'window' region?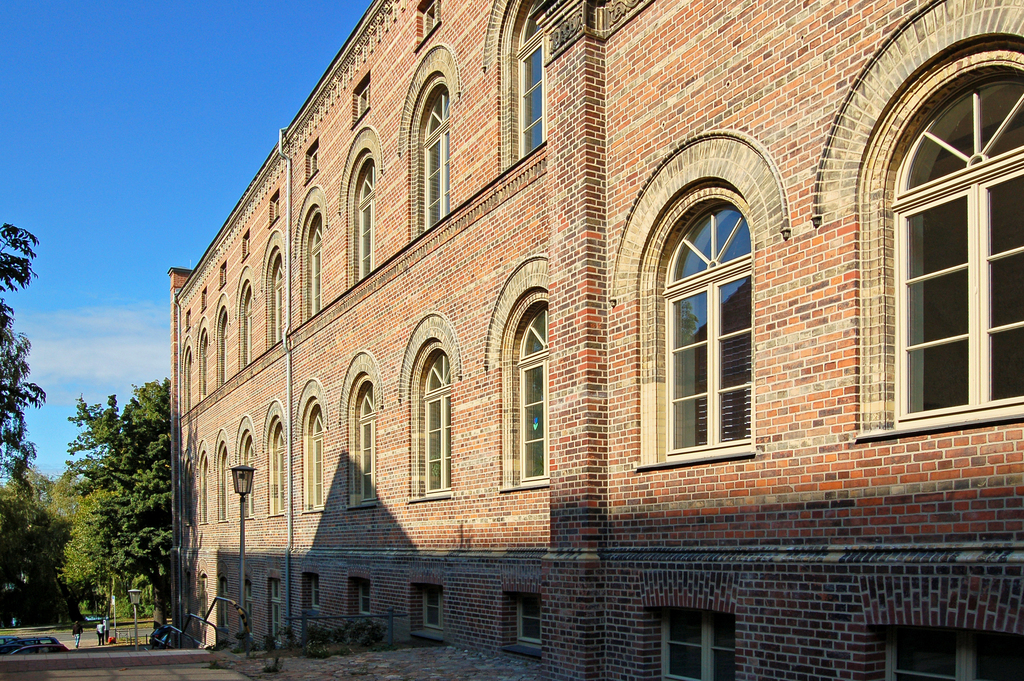
crop(264, 420, 292, 514)
